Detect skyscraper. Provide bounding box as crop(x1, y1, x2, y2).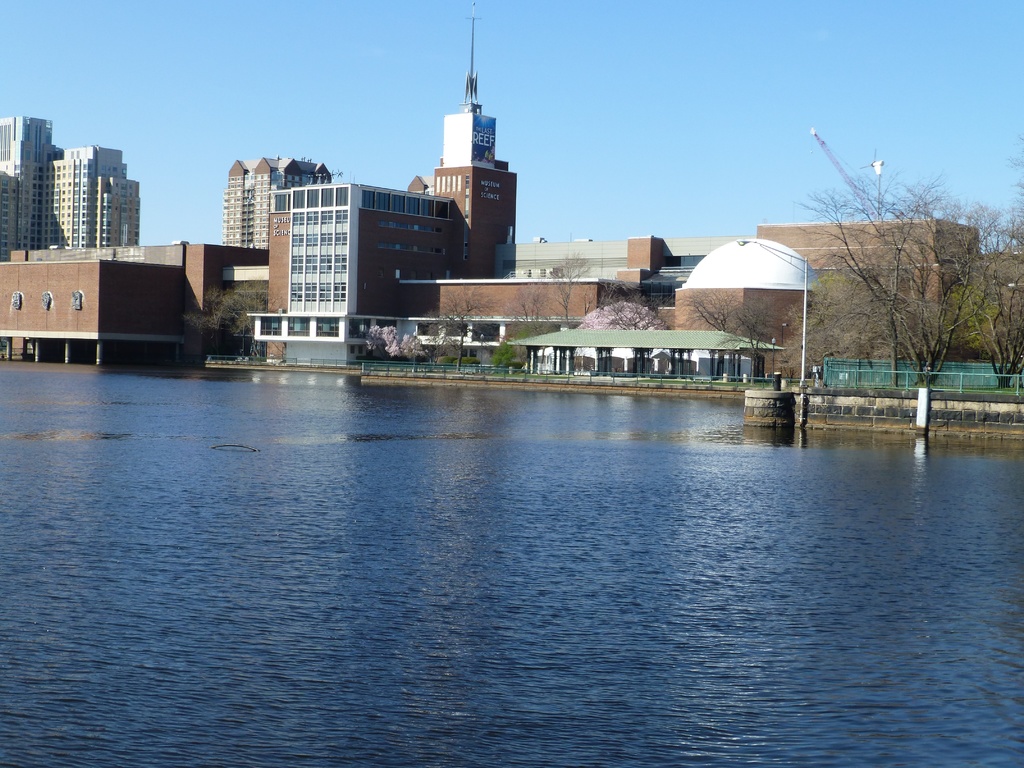
crop(0, 106, 143, 255).
